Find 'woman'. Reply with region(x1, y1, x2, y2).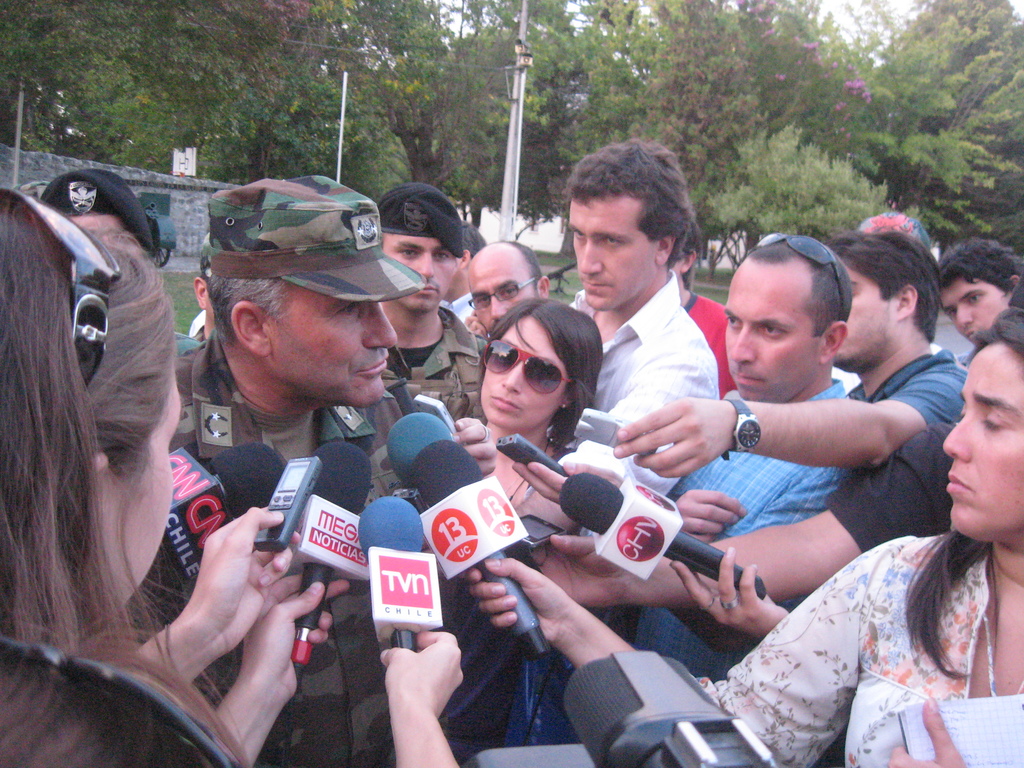
region(0, 175, 333, 767).
